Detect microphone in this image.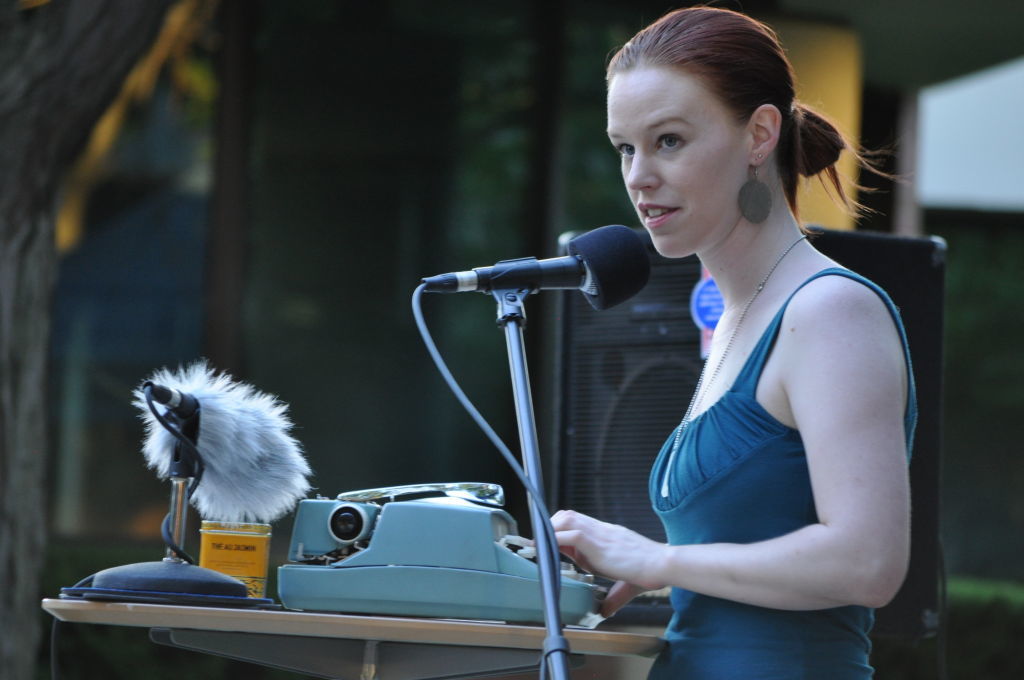
Detection: 131 361 313 523.
